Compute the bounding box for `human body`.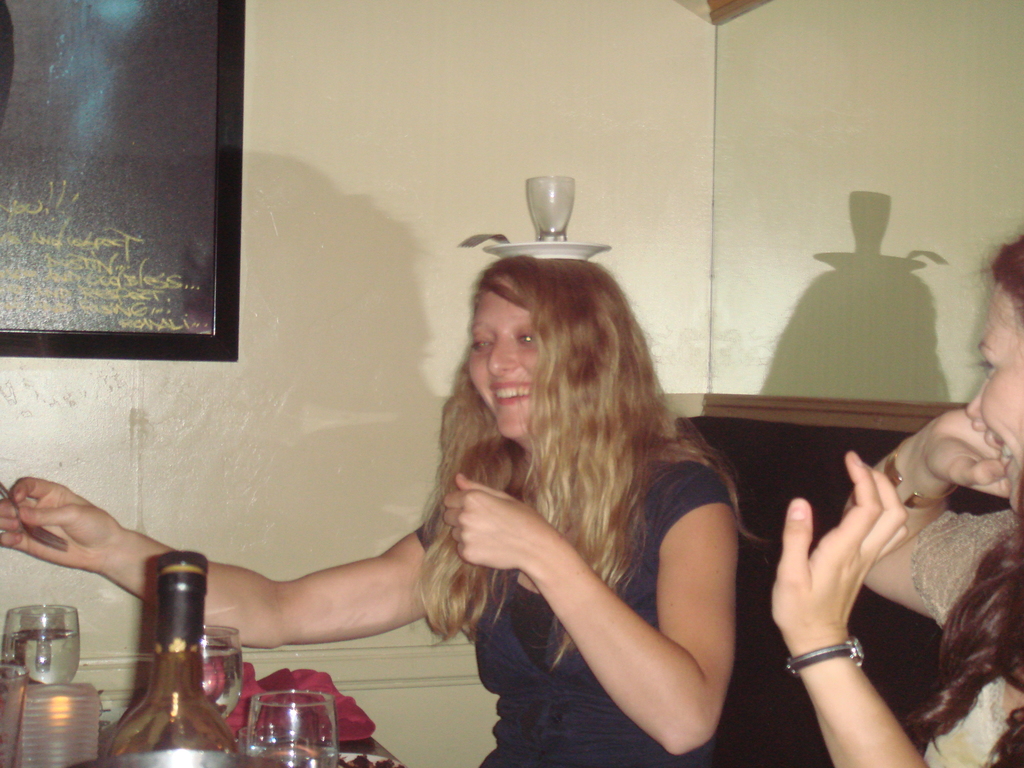
(769,409,1023,767).
